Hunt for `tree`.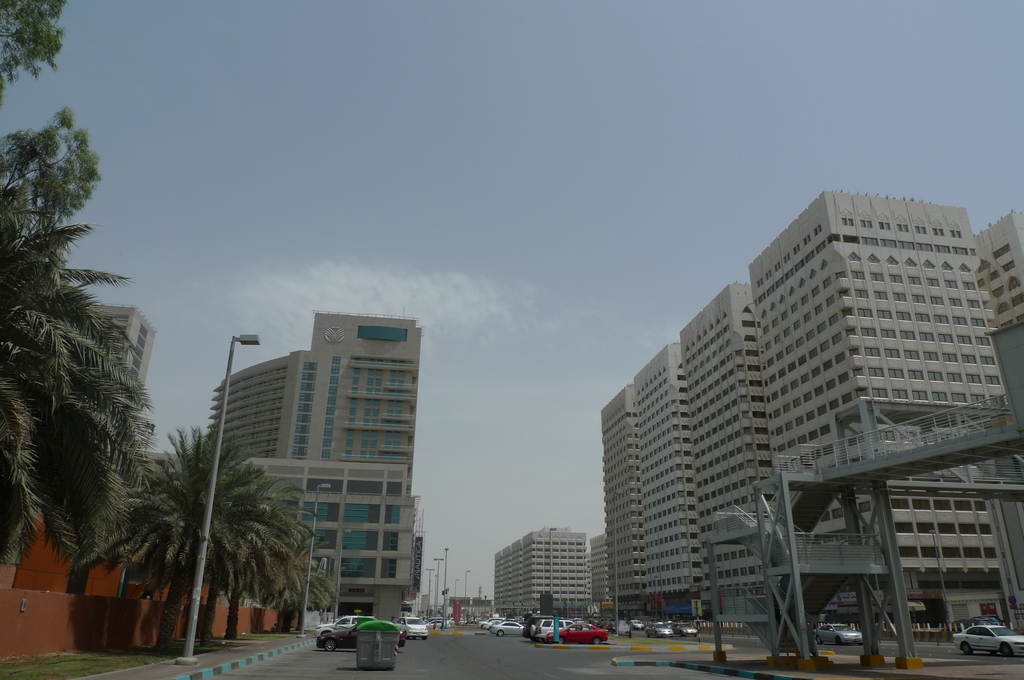
Hunted down at detection(2, 0, 66, 95).
